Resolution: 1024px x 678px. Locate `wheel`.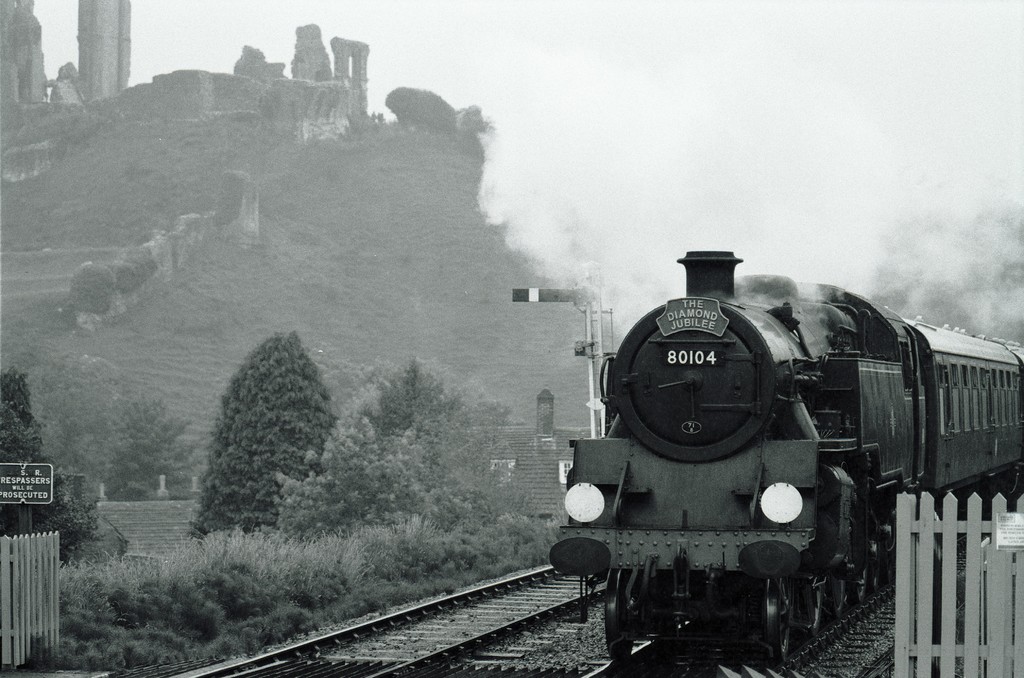
{"left": 867, "top": 556, "right": 887, "bottom": 593}.
